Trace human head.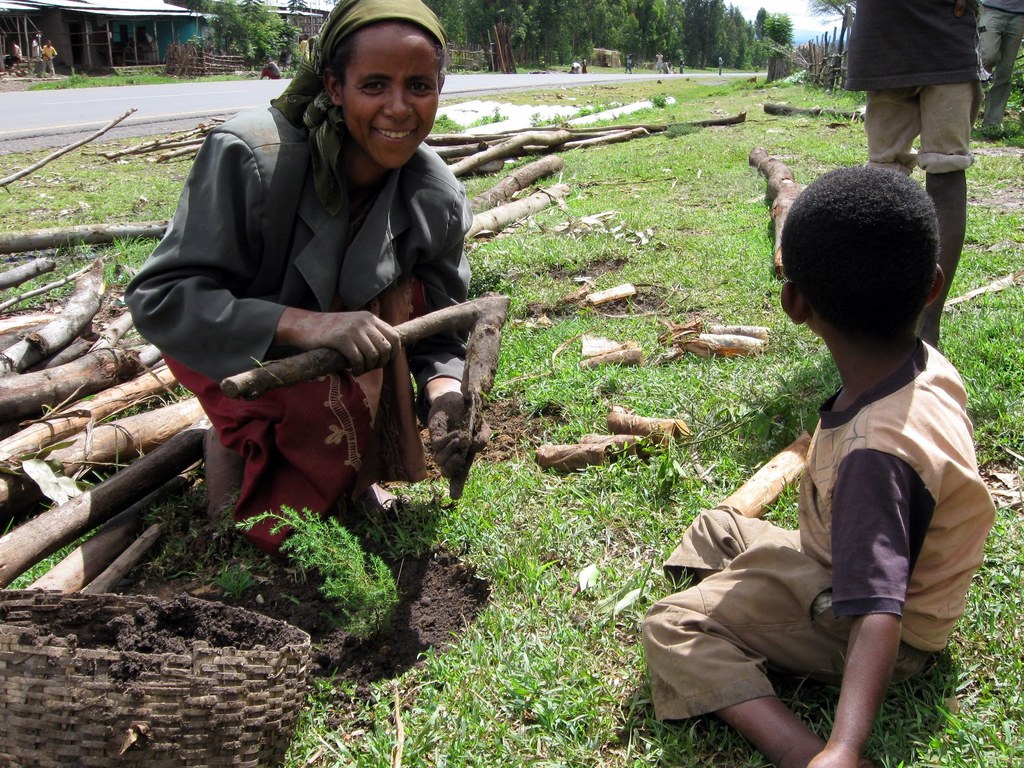
Traced to left=264, top=56, right=273, bottom=63.
